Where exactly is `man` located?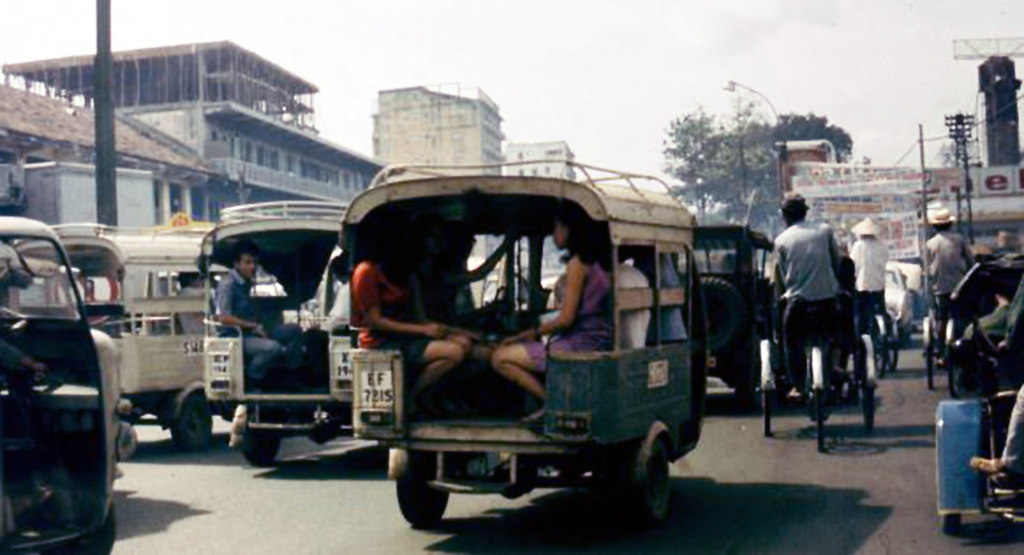
Its bounding box is l=212, t=238, r=306, b=386.
